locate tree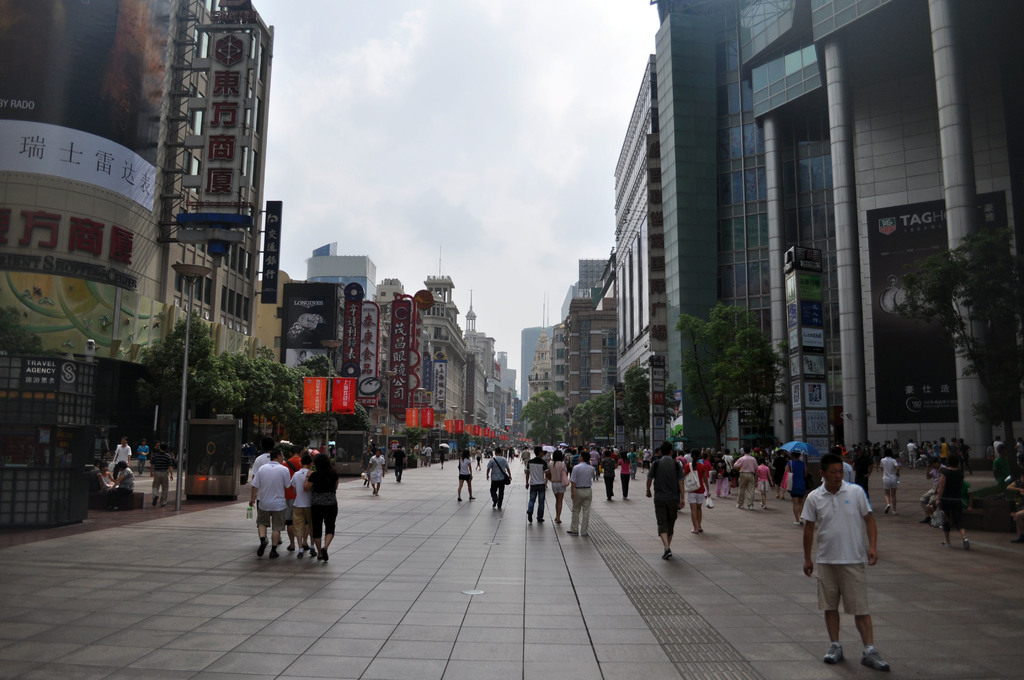
(x1=886, y1=205, x2=1019, y2=451)
